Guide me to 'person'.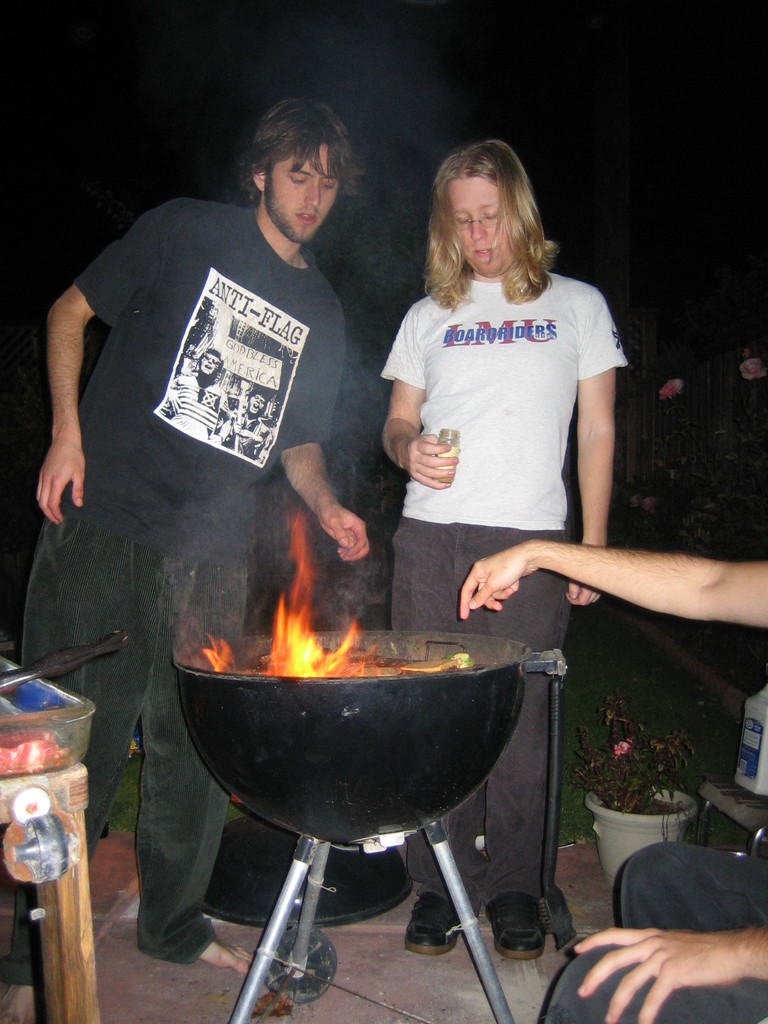
Guidance: (left=371, top=131, right=636, bottom=964).
